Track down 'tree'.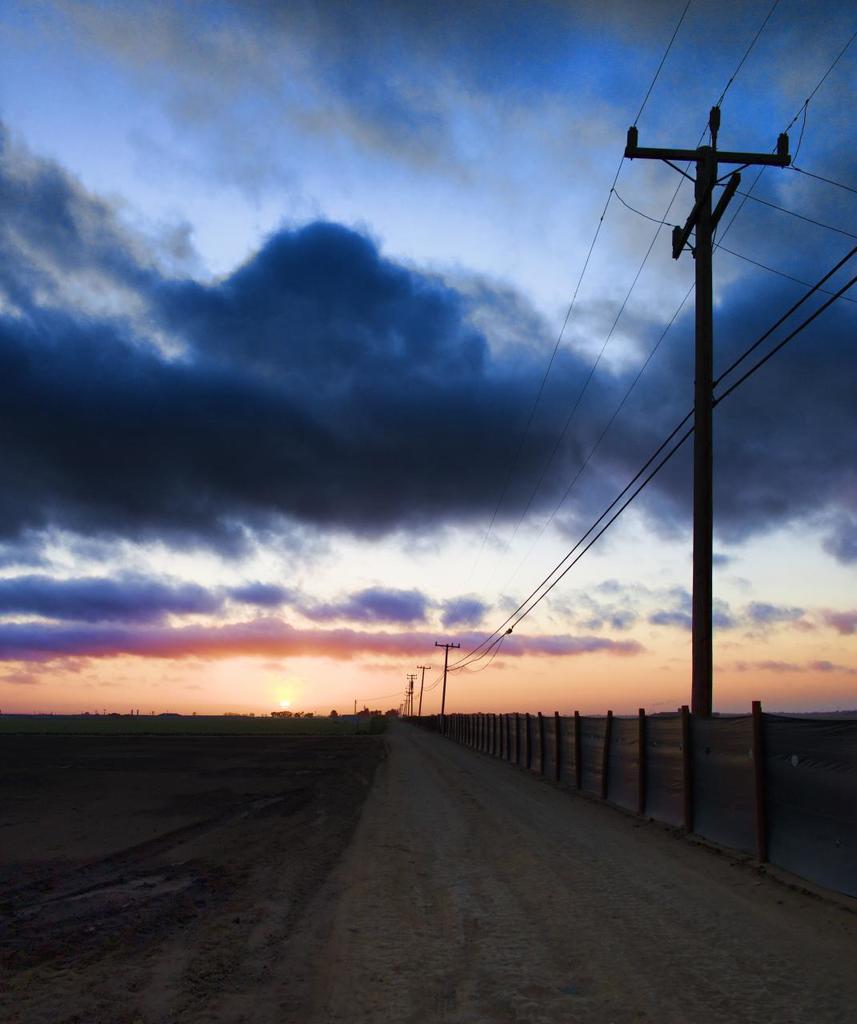
Tracked to BBox(382, 708, 402, 714).
